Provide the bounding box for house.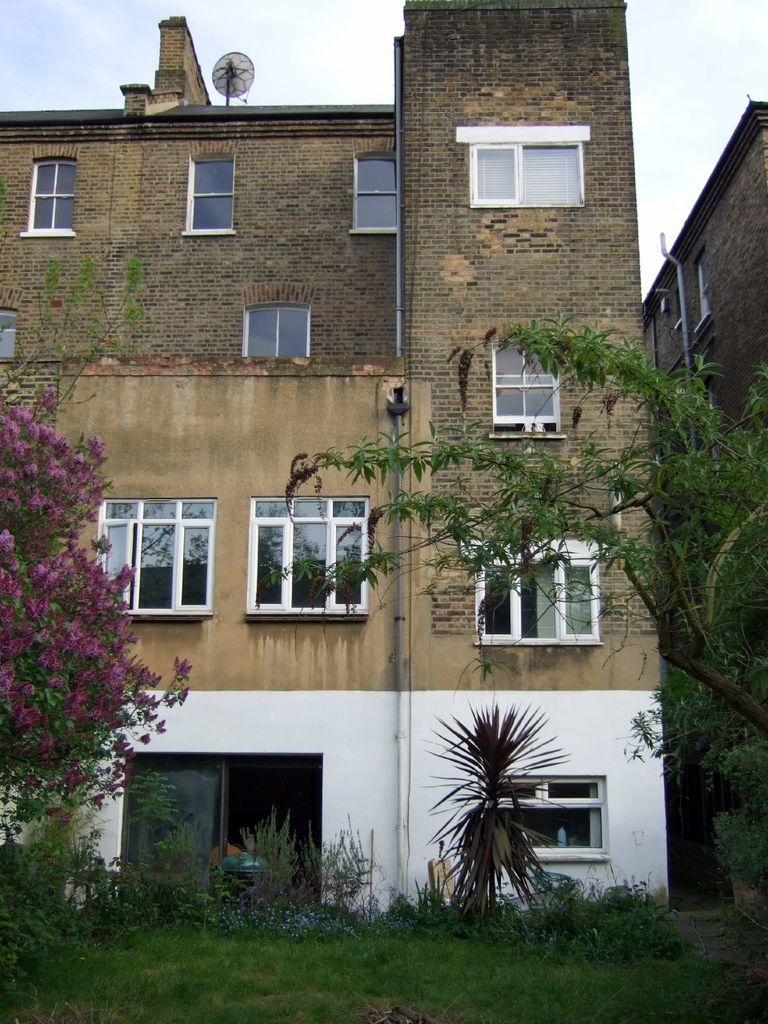
633 98 767 442.
